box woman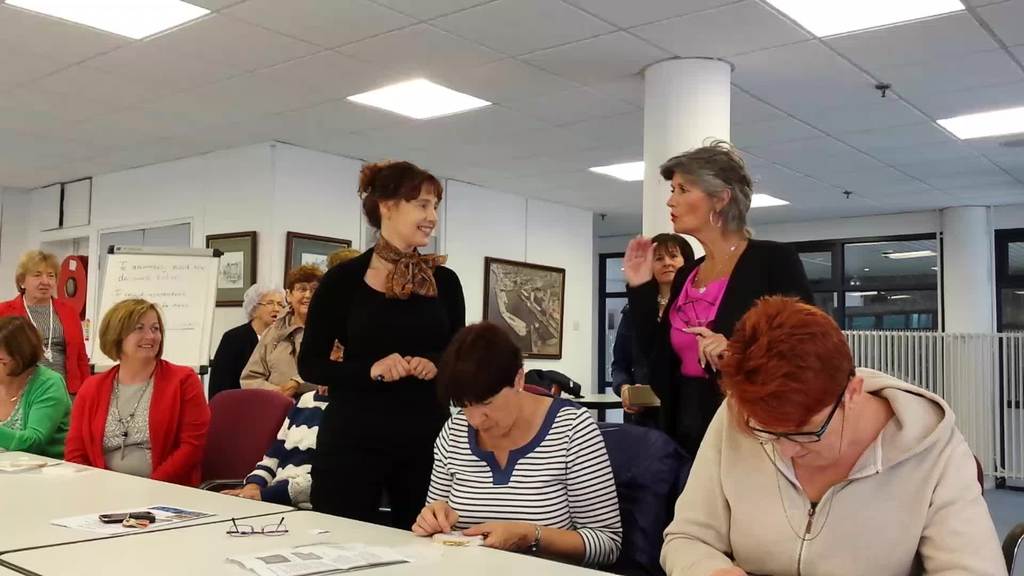
box=[619, 134, 819, 461]
